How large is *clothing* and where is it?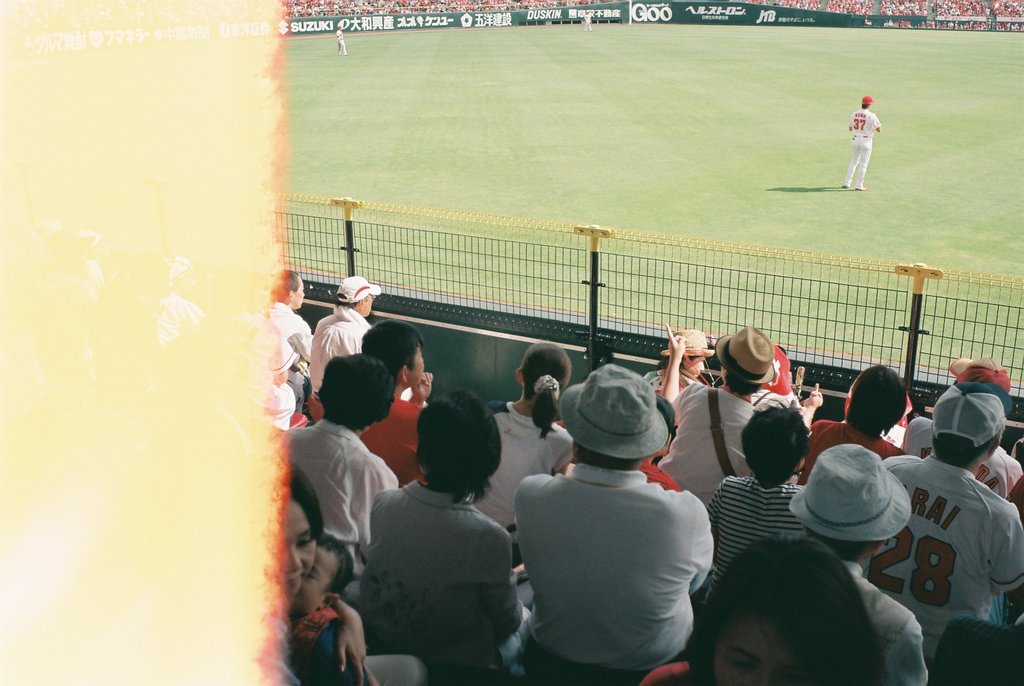
Bounding box: 492,398,552,518.
